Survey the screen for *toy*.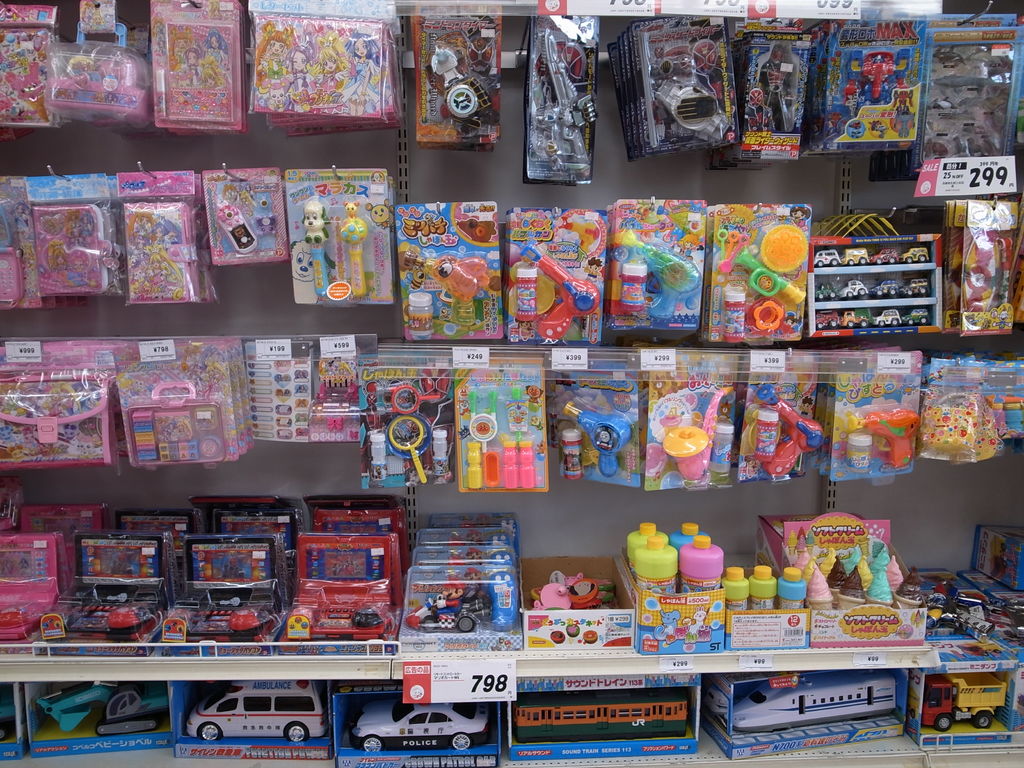
Survey found: bbox=(301, 202, 330, 296).
